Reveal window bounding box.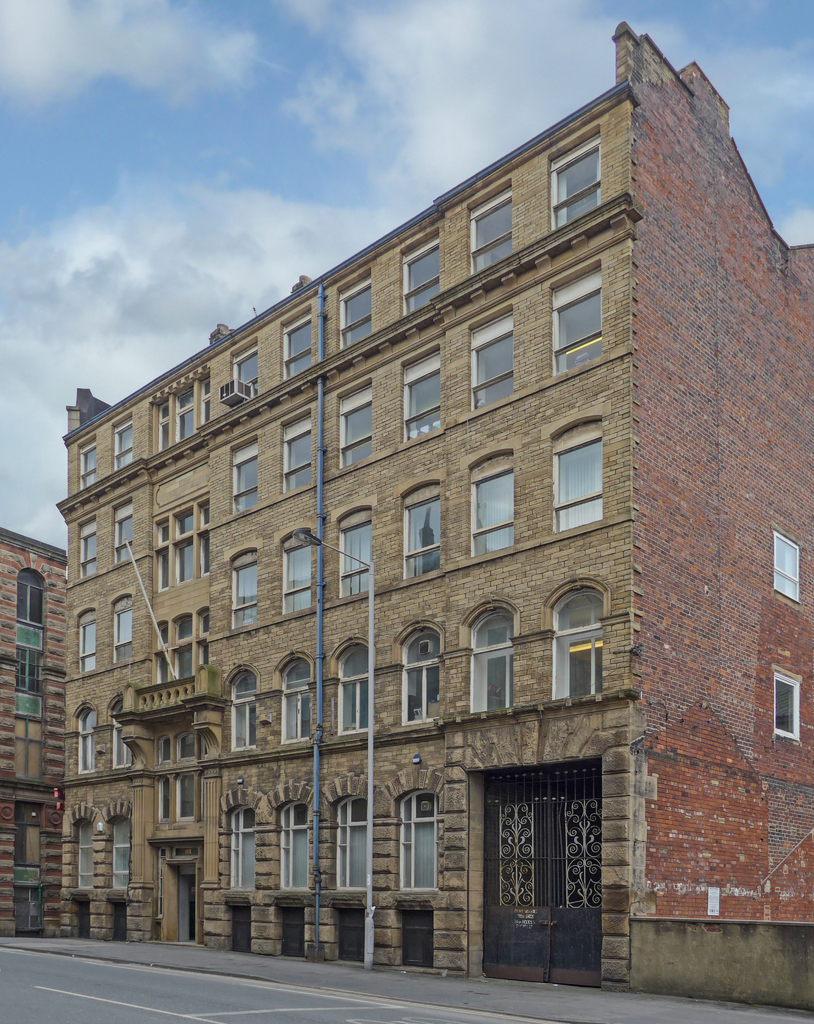
Revealed: [541, 122, 618, 246].
